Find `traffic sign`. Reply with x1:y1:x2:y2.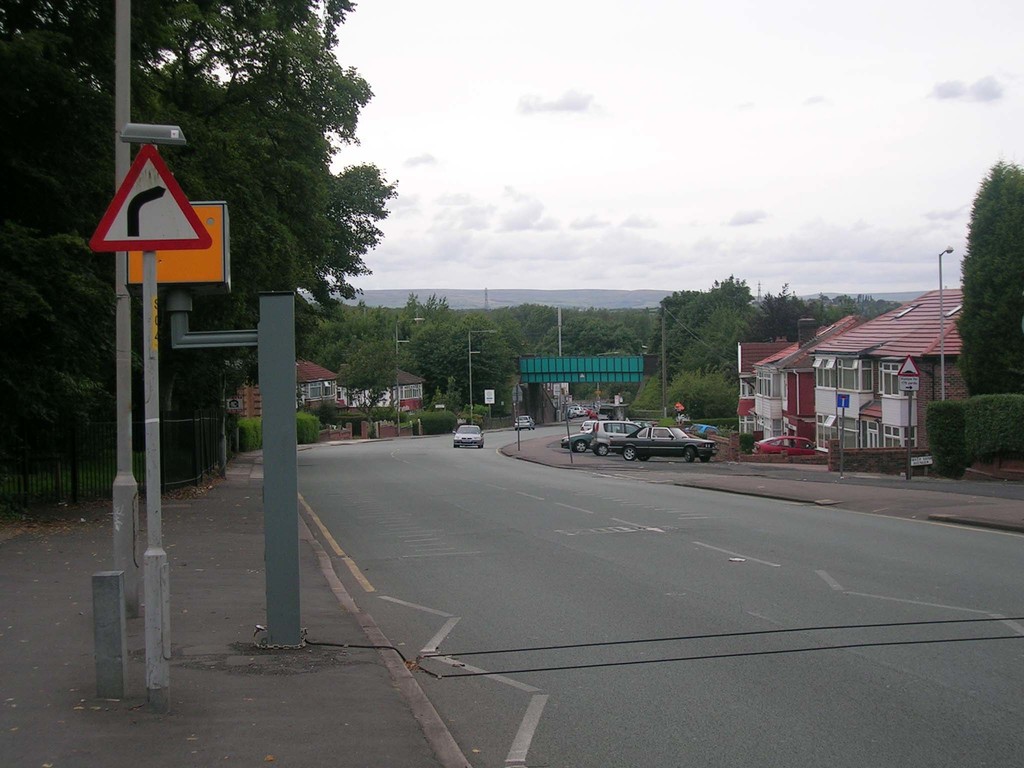
897:357:920:376.
